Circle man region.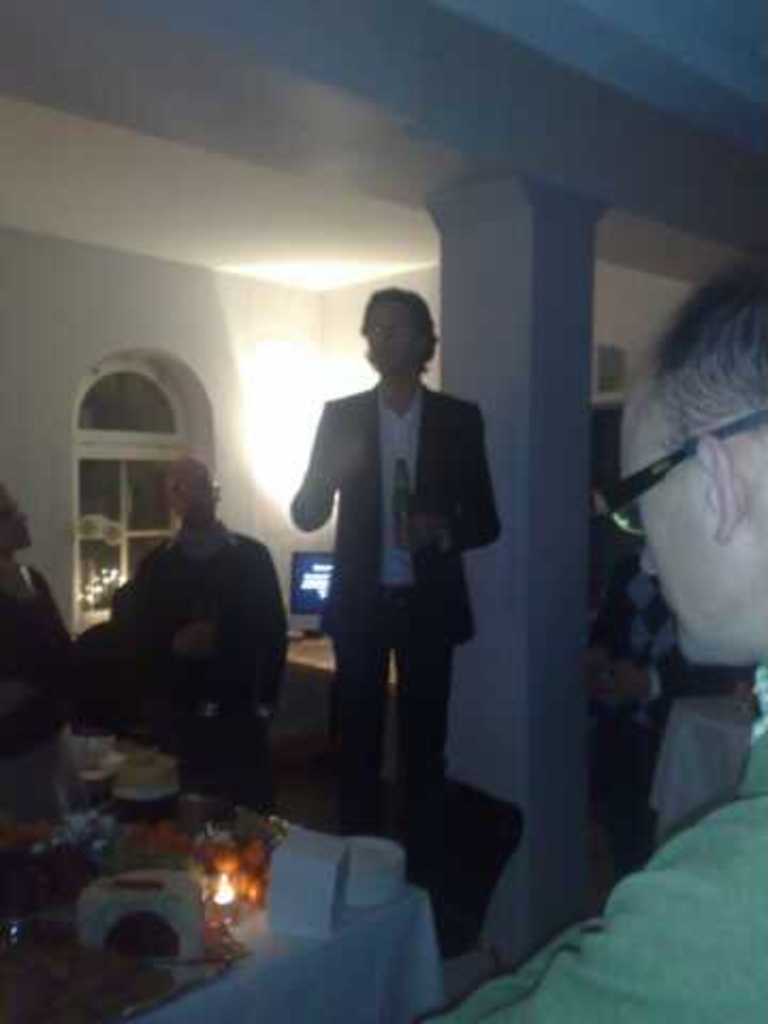
Region: 109:459:303:789.
